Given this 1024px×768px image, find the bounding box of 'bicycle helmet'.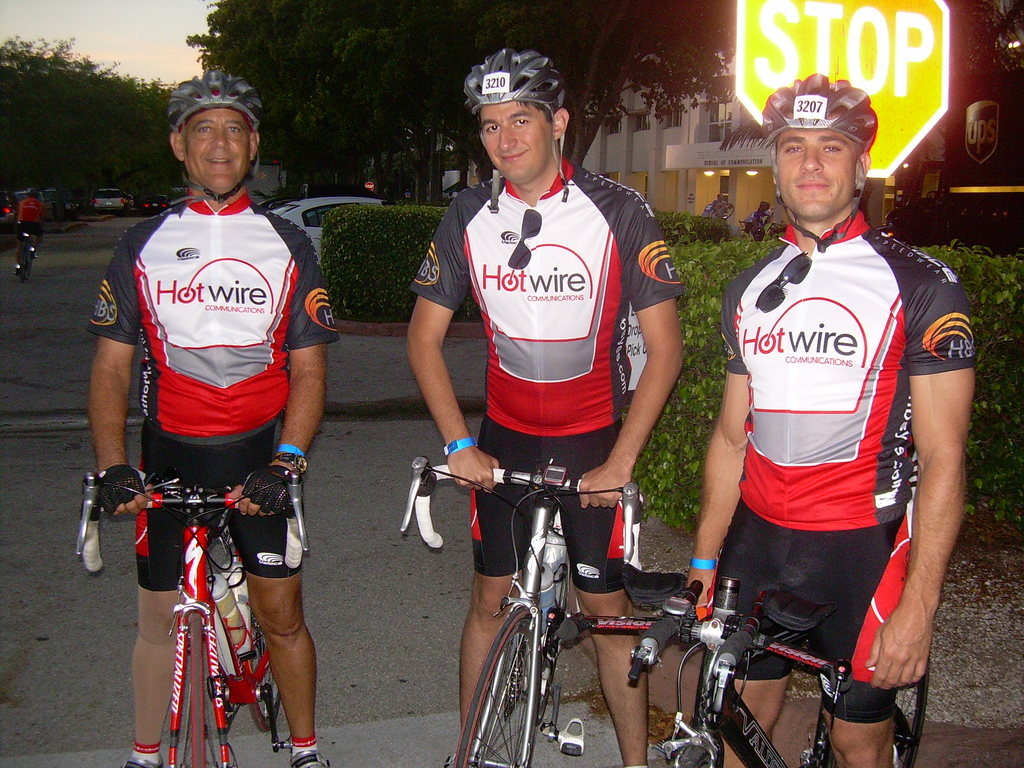
BBox(172, 64, 256, 121).
